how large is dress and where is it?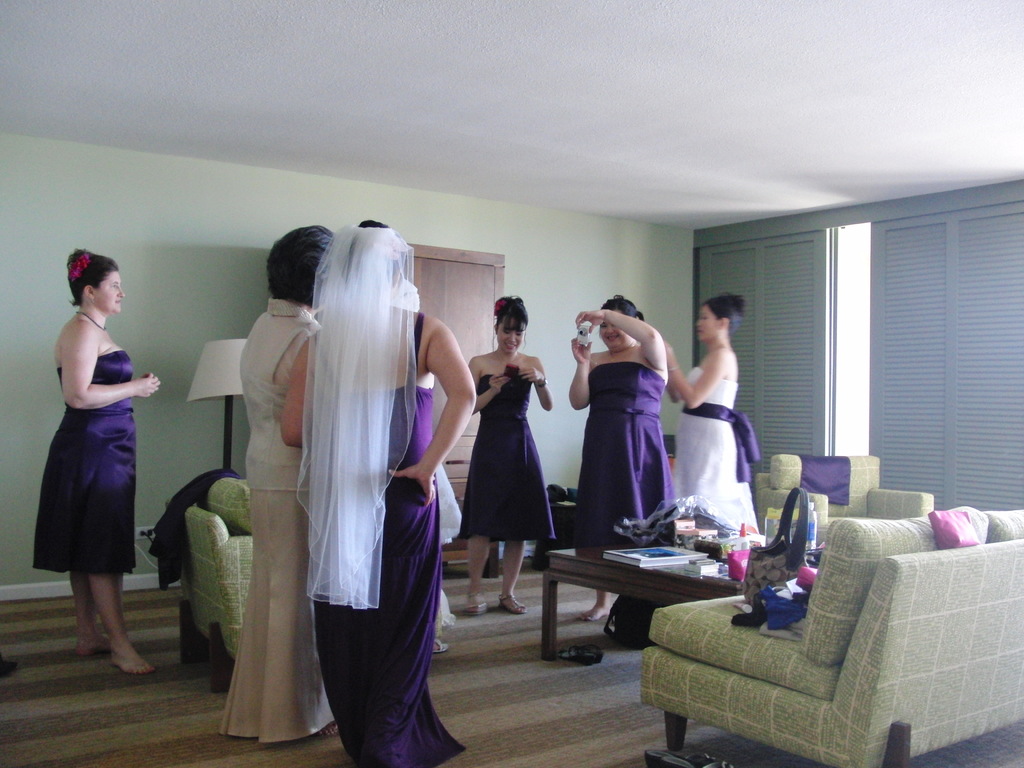
Bounding box: region(29, 349, 134, 570).
